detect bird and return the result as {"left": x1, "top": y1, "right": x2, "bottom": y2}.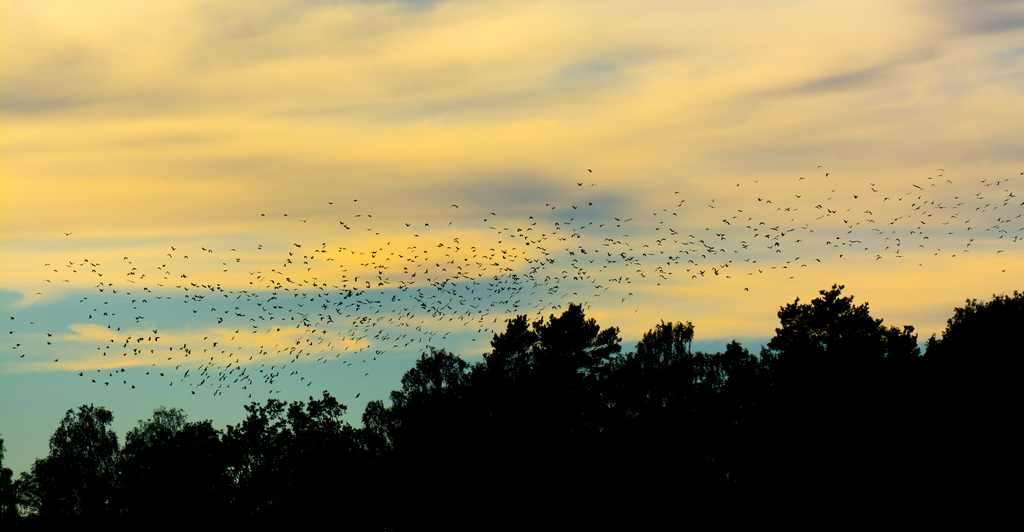
{"left": 447, "top": 202, "right": 461, "bottom": 211}.
